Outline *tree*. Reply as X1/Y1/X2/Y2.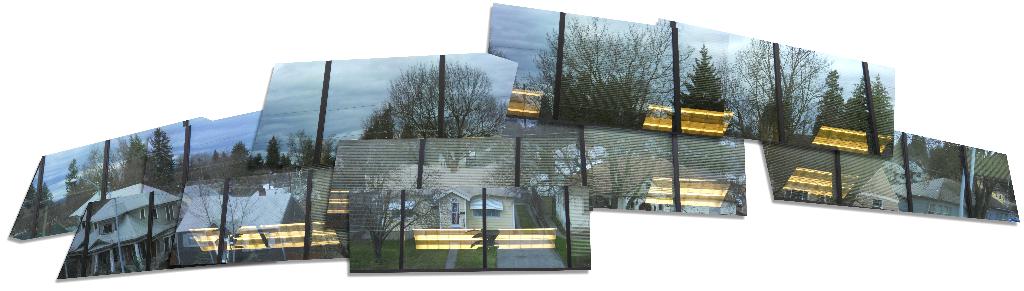
358/53/505/146.
